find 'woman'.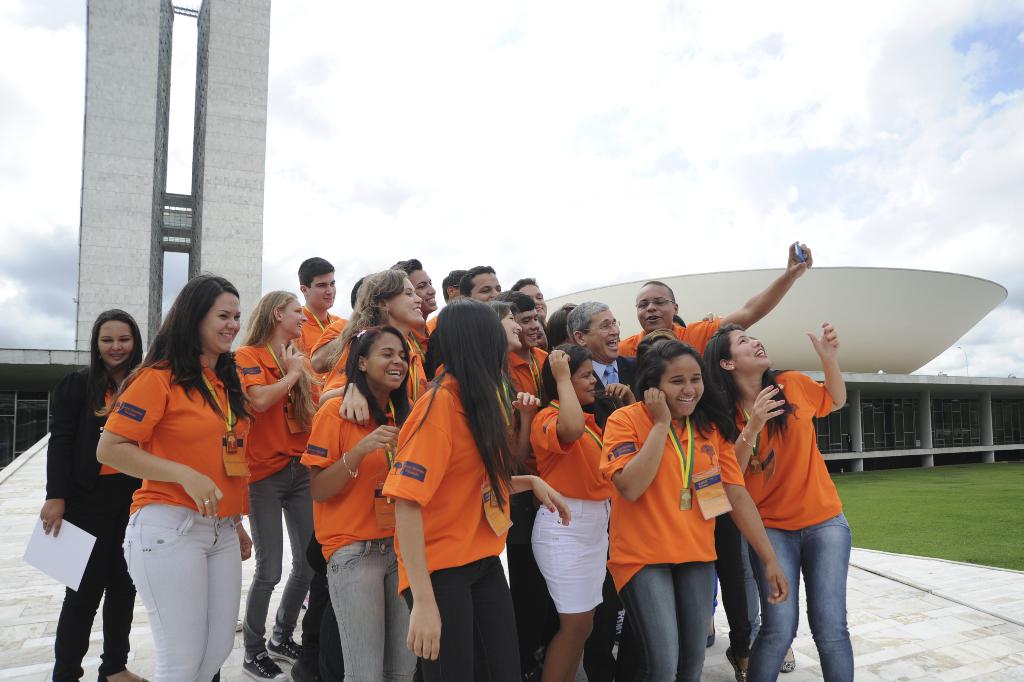
rect(382, 296, 572, 681).
